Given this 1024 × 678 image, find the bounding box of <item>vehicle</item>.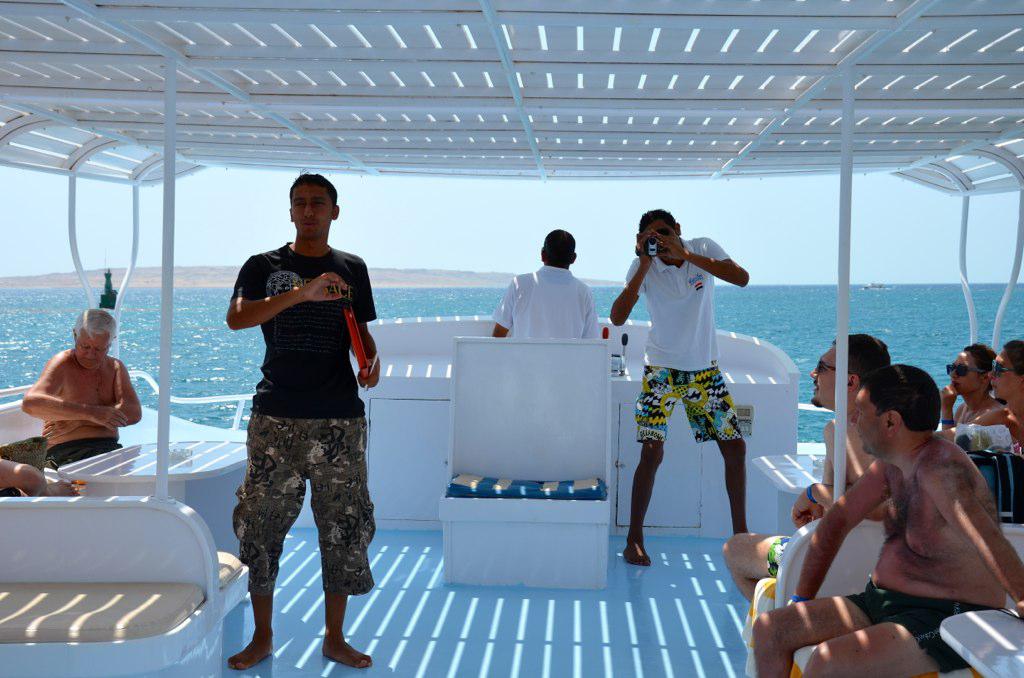
0 0 1023 677.
